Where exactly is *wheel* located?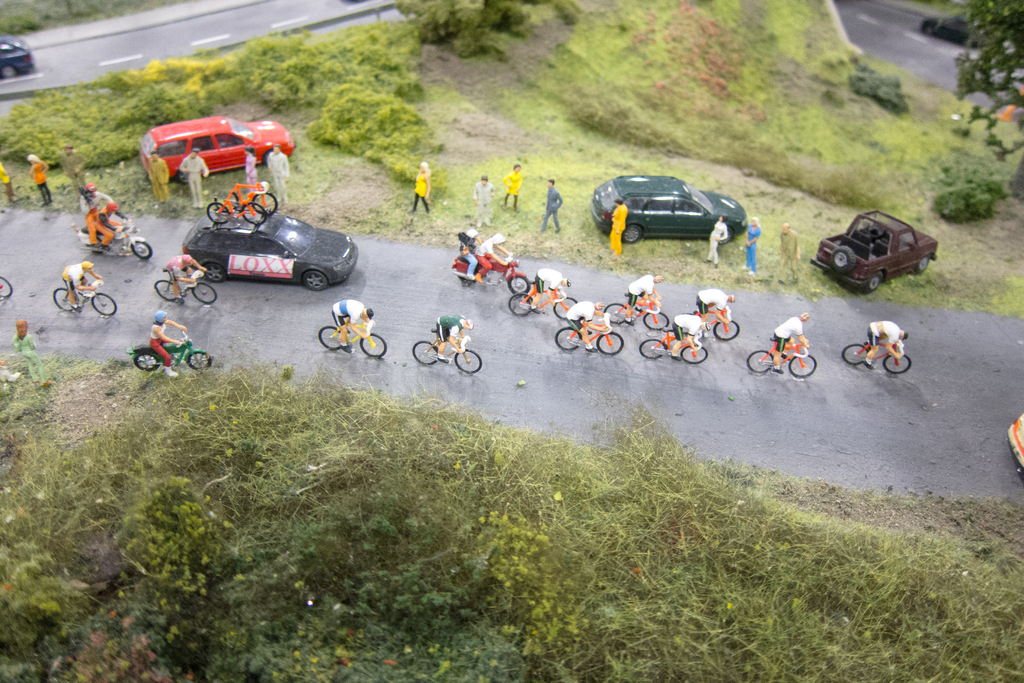
Its bounding box is <region>303, 270, 326, 289</region>.
